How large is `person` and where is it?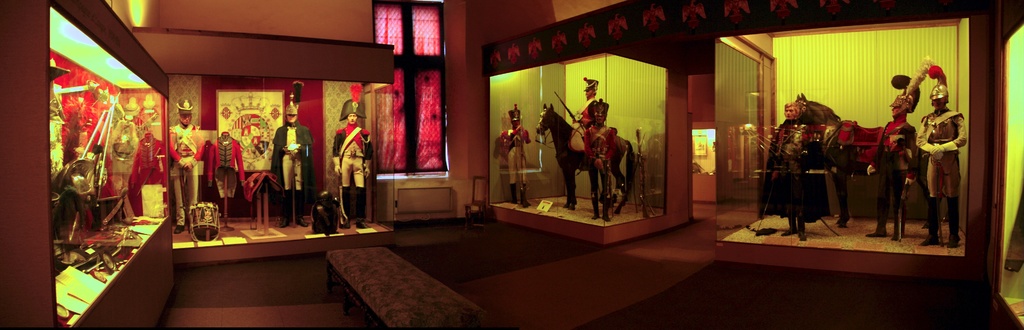
Bounding box: [500,105,532,205].
